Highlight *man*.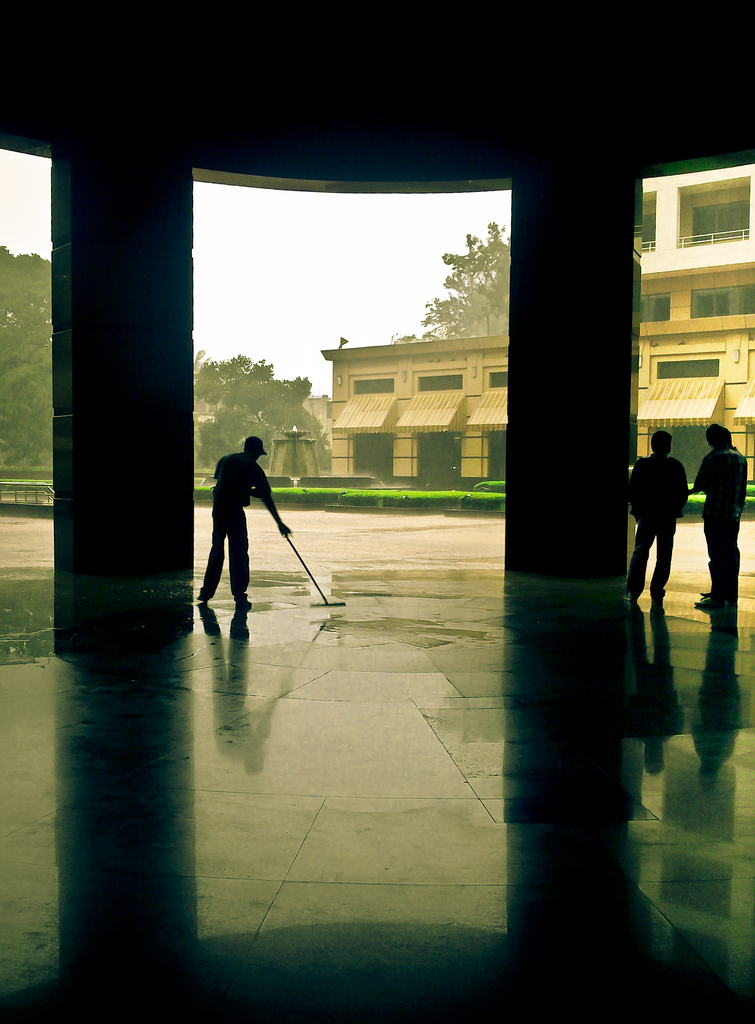
Highlighted region: bbox=(199, 433, 291, 608).
